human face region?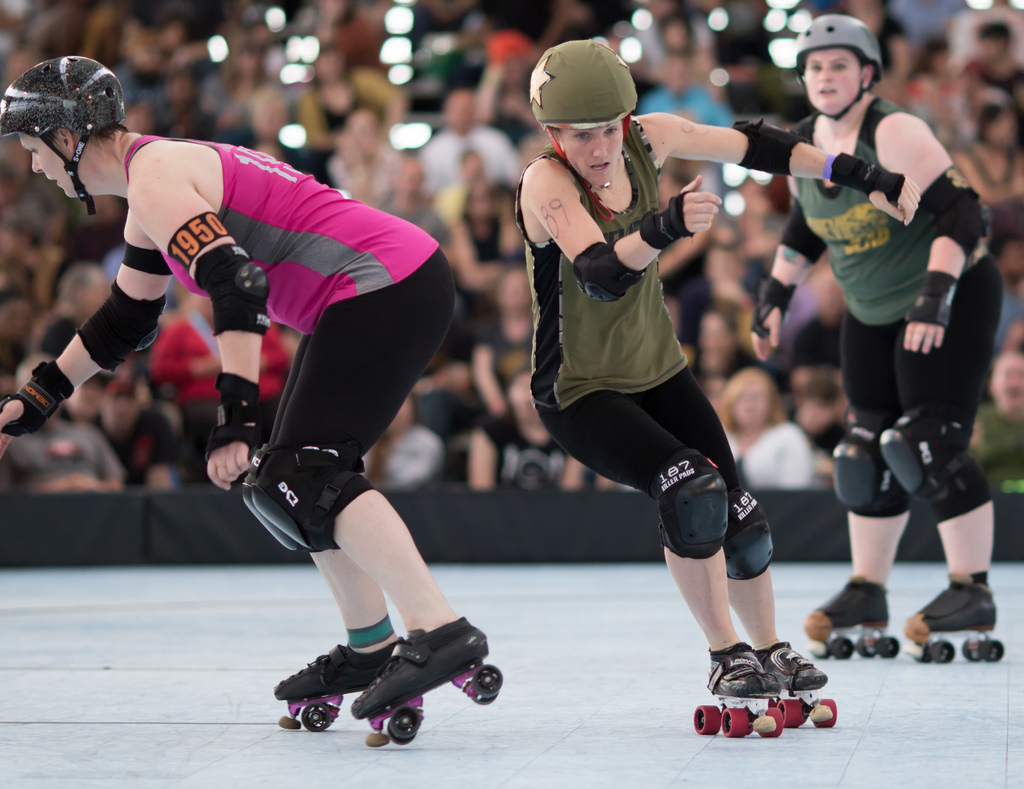
bbox(17, 128, 69, 198)
